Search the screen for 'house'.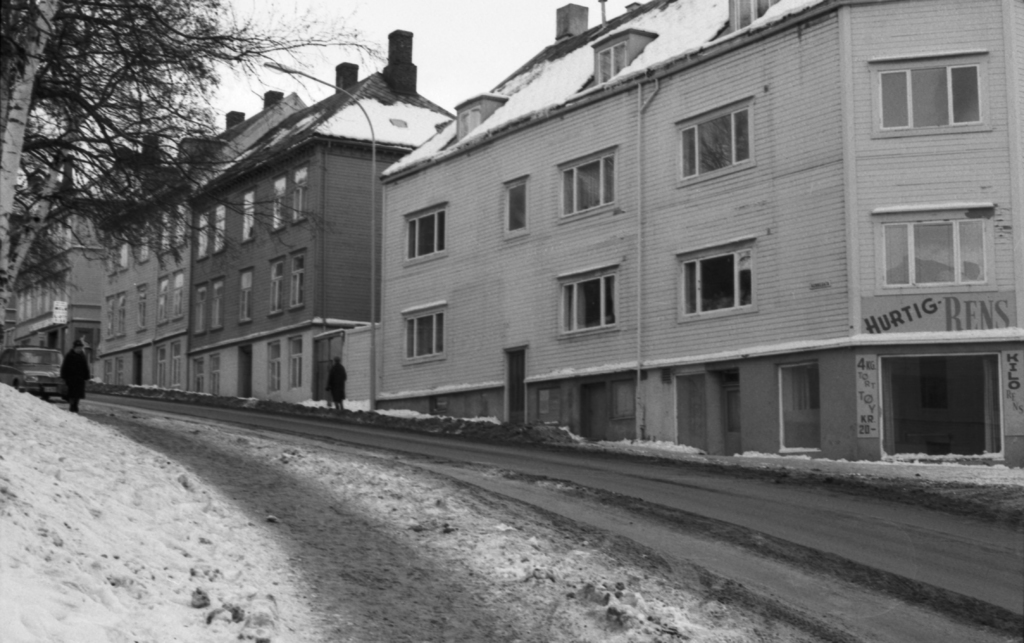
Found at 368 0 1023 467.
